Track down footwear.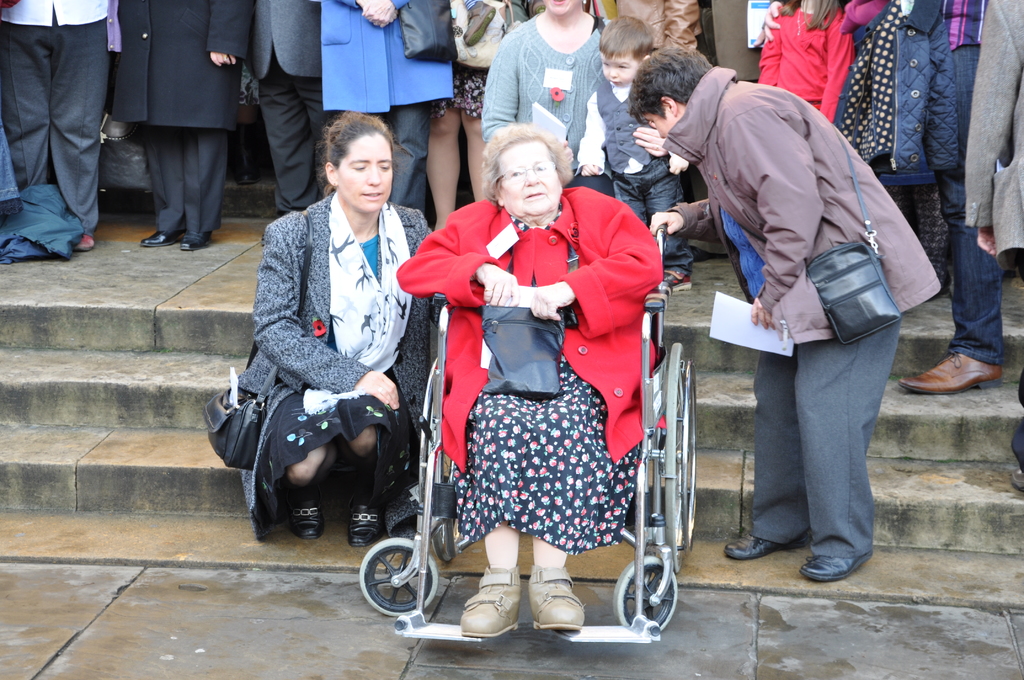
Tracked to <box>689,245,728,263</box>.
